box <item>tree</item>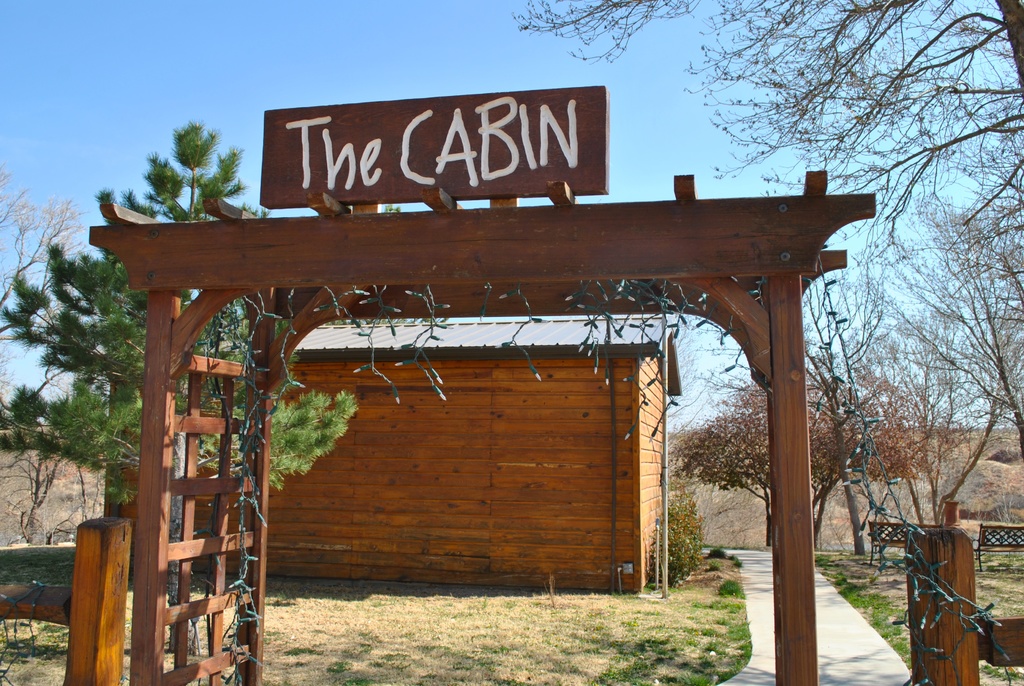
{"left": 855, "top": 307, "right": 1002, "bottom": 525}
